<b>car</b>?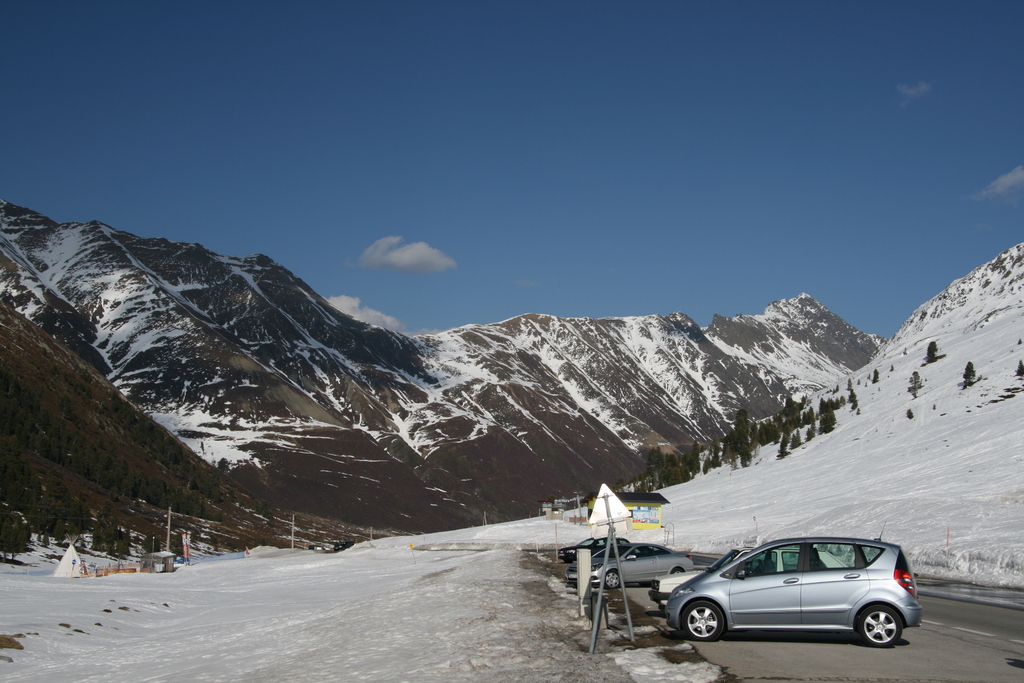
bbox=[572, 542, 686, 587]
